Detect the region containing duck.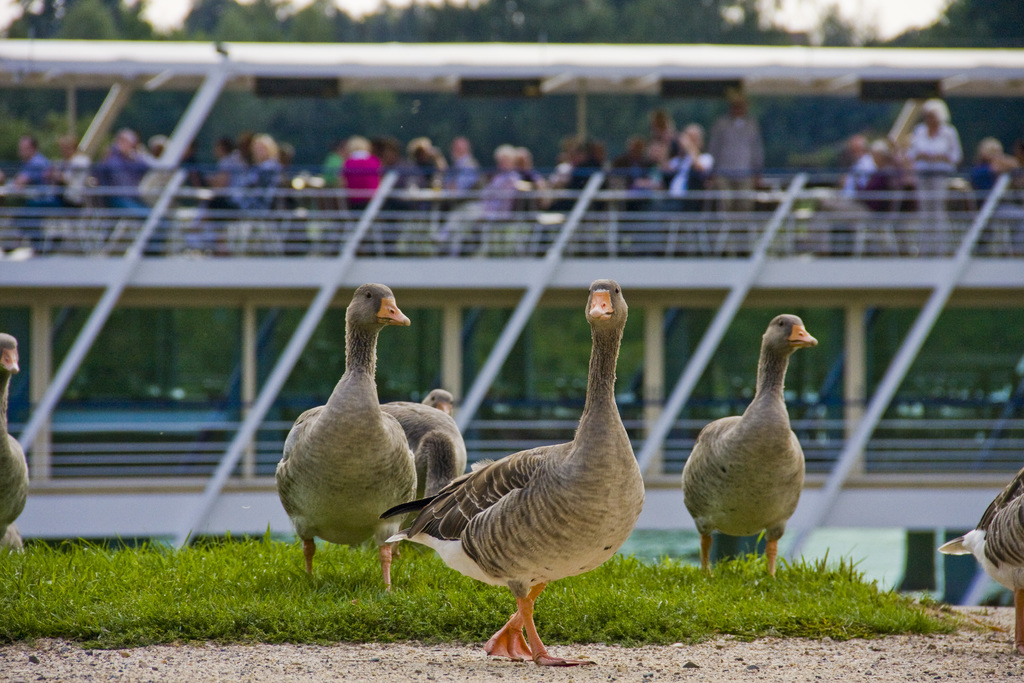
x1=414 y1=387 x2=467 y2=584.
